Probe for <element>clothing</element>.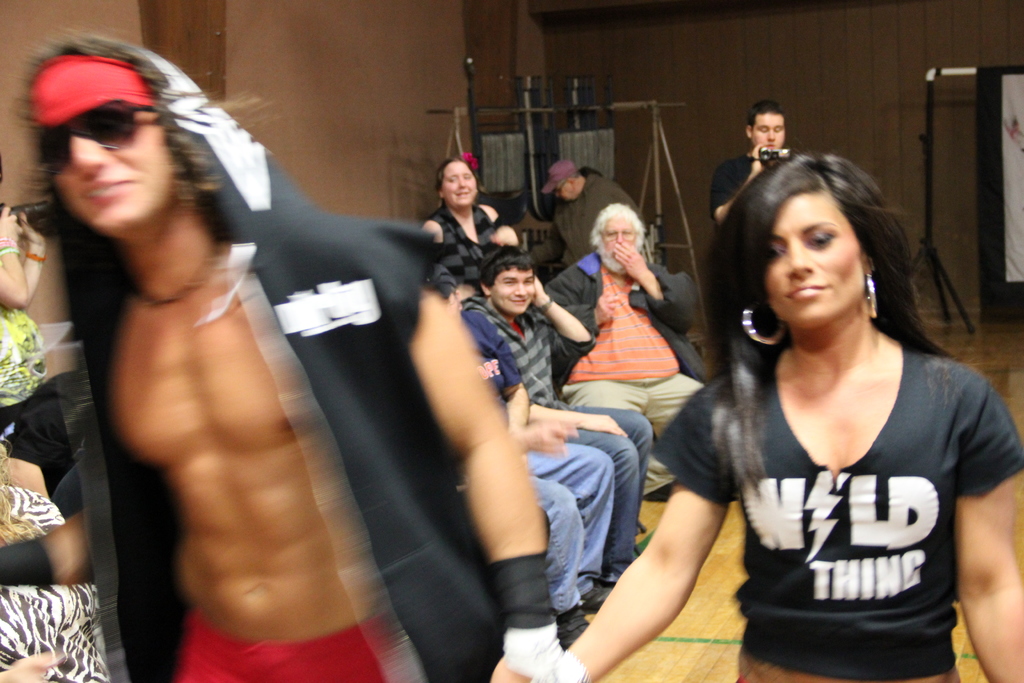
Probe result: bbox(6, 384, 108, 582).
